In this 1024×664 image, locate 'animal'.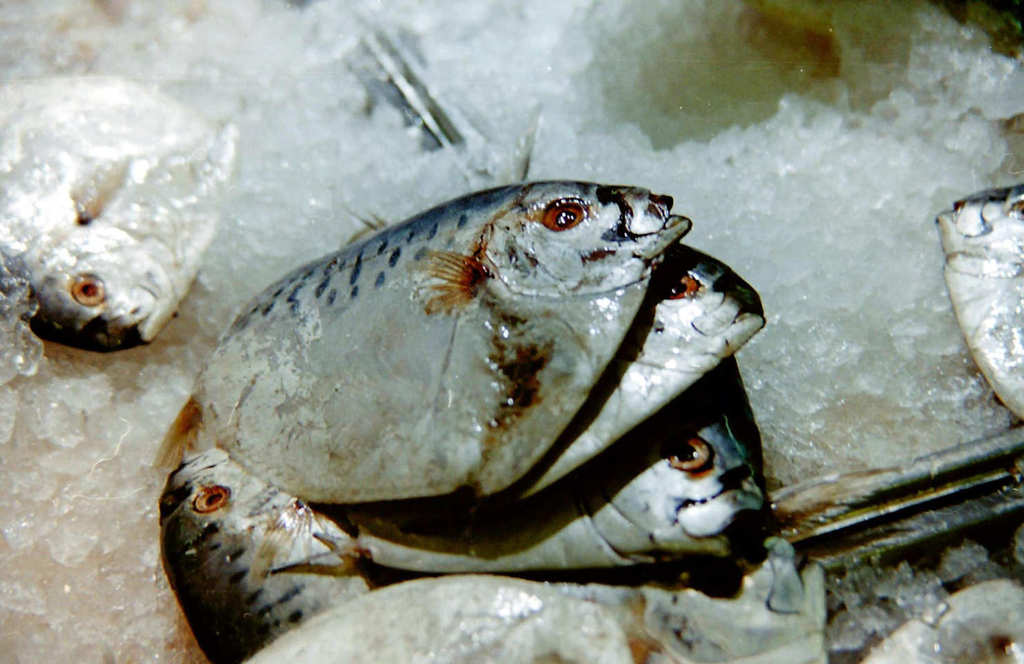
Bounding box: bbox(4, 68, 241, 347).
